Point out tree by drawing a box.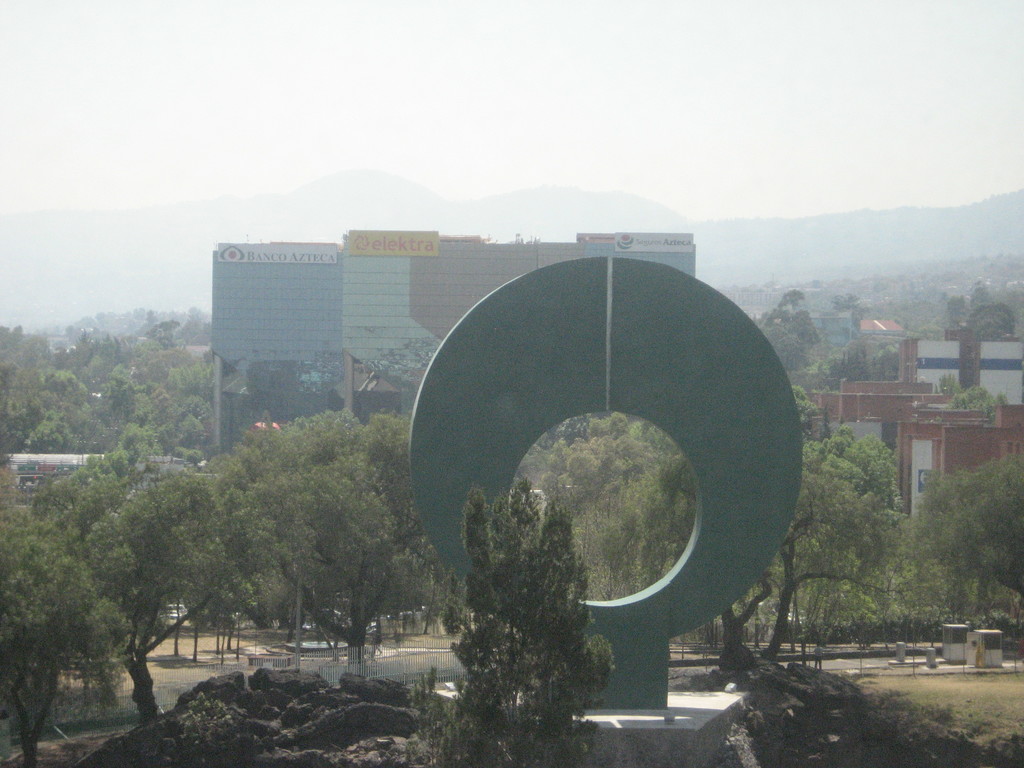
625/445/789/659.
